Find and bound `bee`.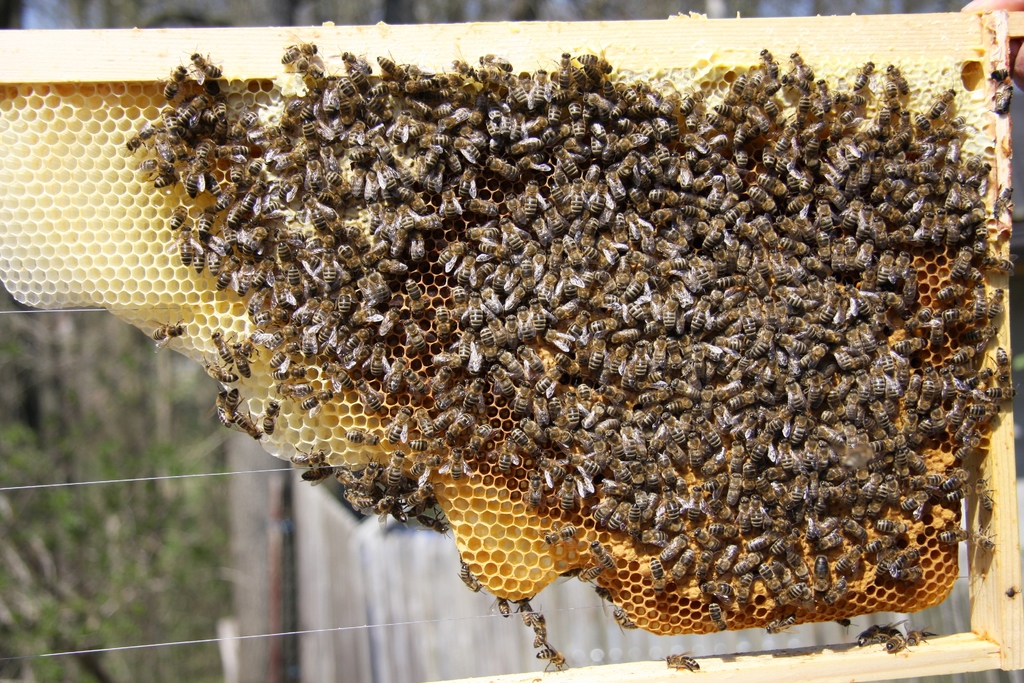
Bound: <box>556,477,582,518</box>.
